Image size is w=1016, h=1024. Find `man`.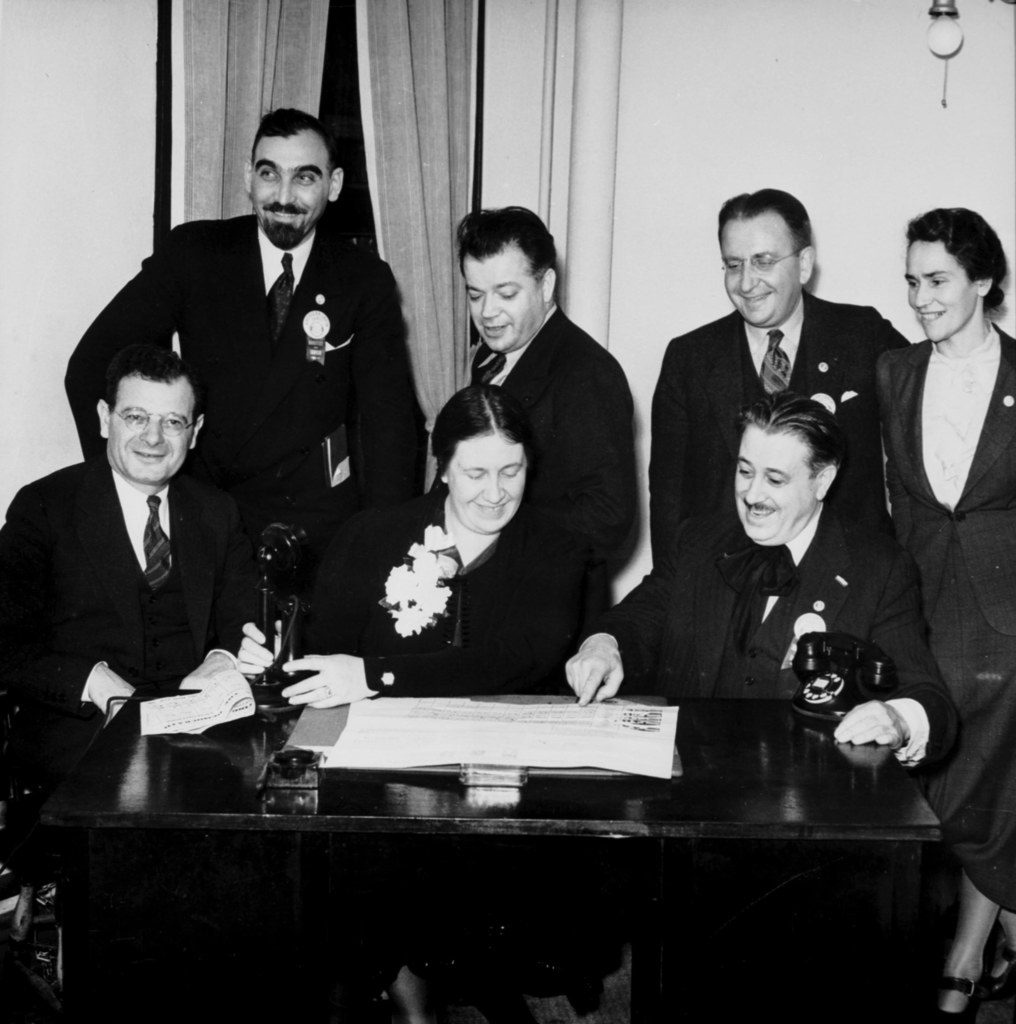
60:116:431:608.
